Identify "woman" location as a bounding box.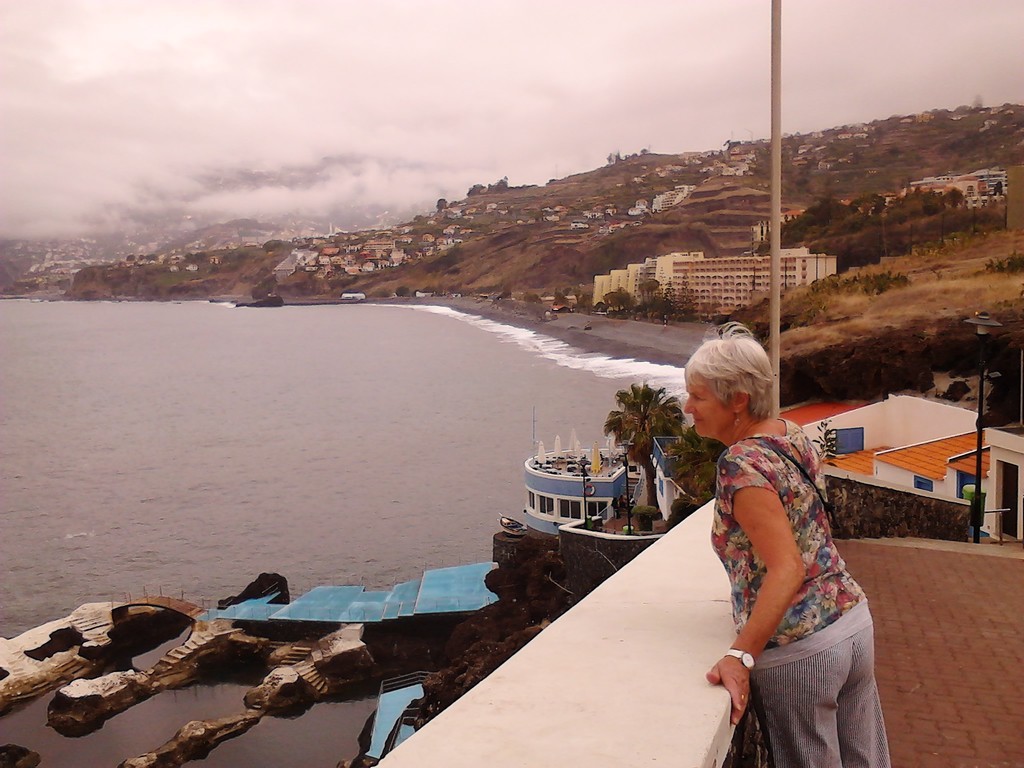
675:316:890:761.
